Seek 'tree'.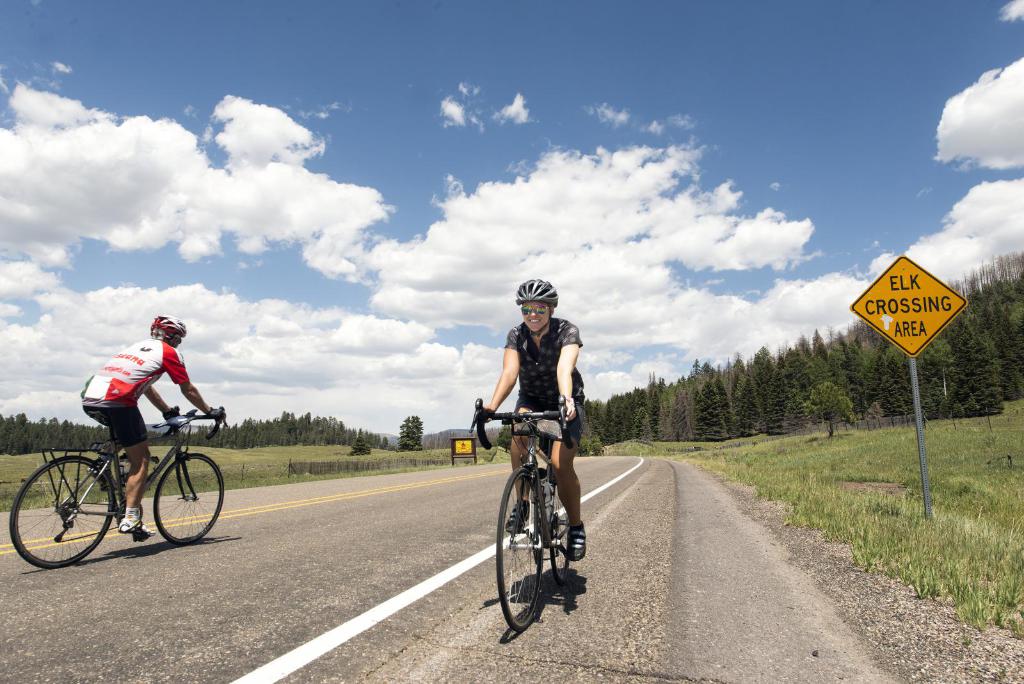
(396, 414, 424, 446).
